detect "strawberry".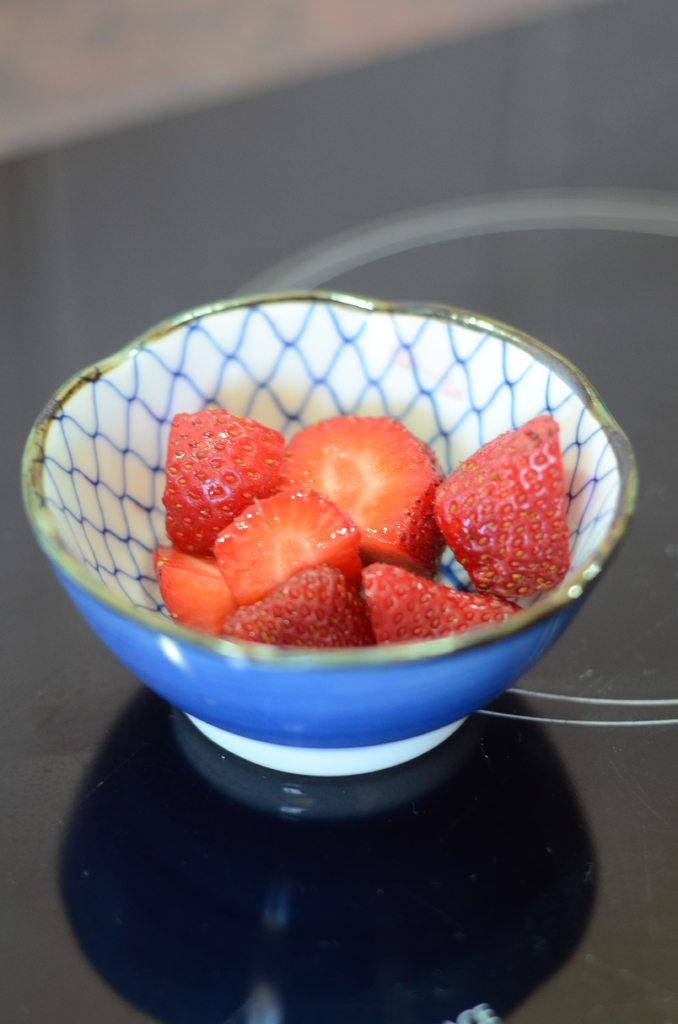
Detected at bbox=[213, 566, 390, 664].
